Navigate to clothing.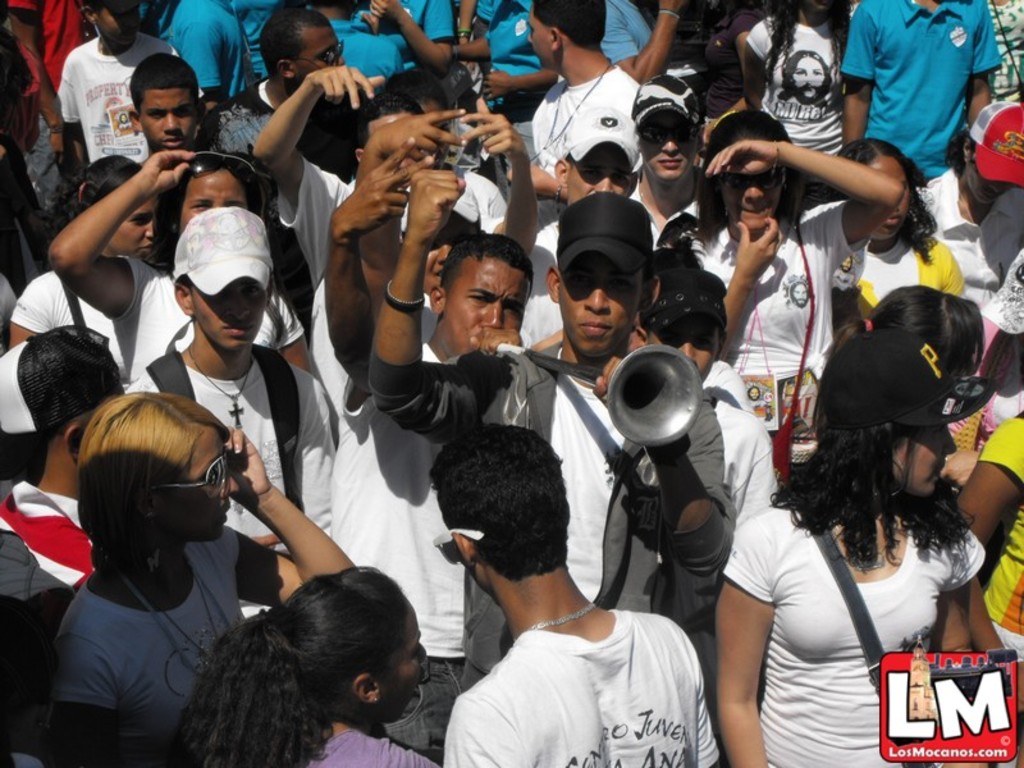
Navigation target: 406:0:456:50.
